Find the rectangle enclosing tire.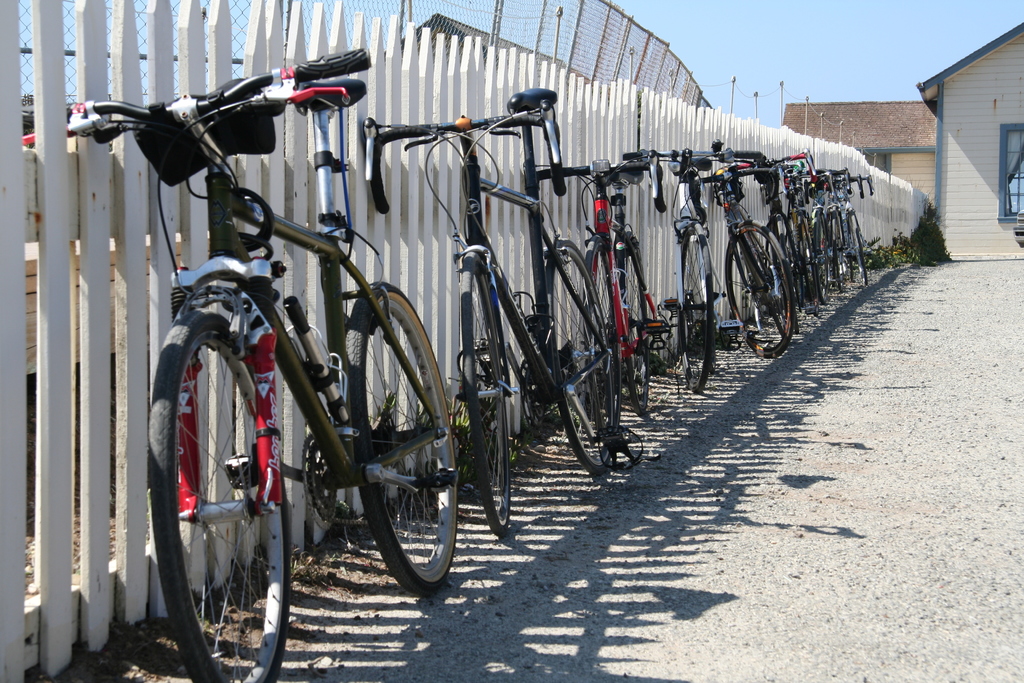
left=611, top=242, right=656, bottom=415.
